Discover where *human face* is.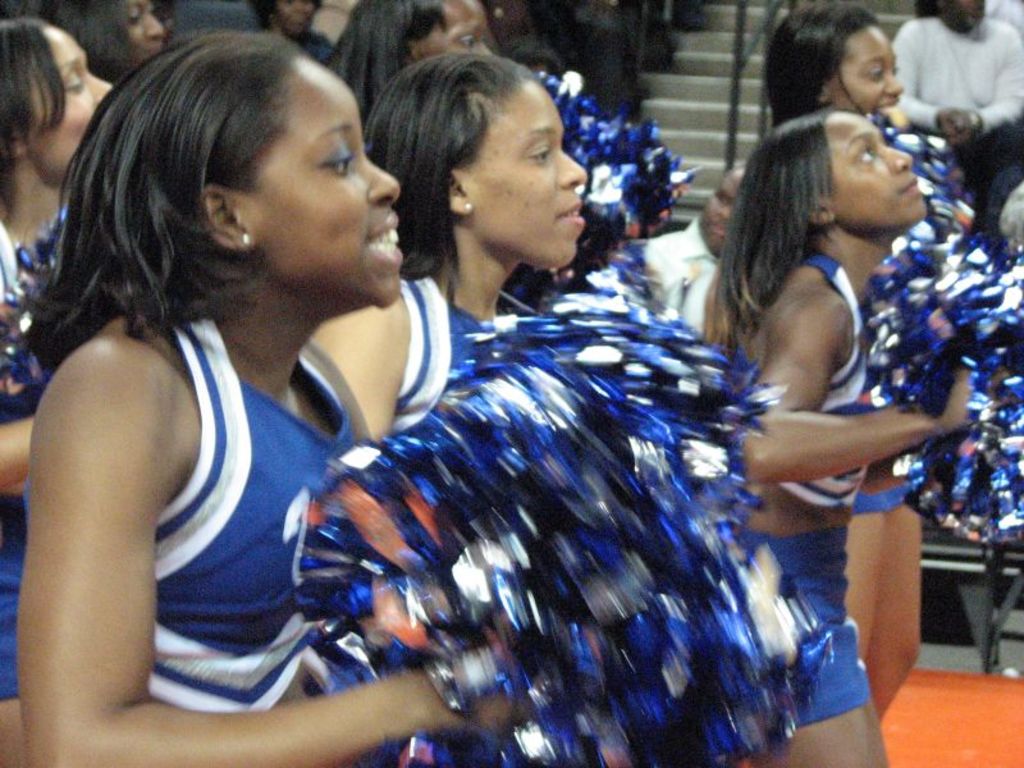
Discovered at 29,27,115,184.
